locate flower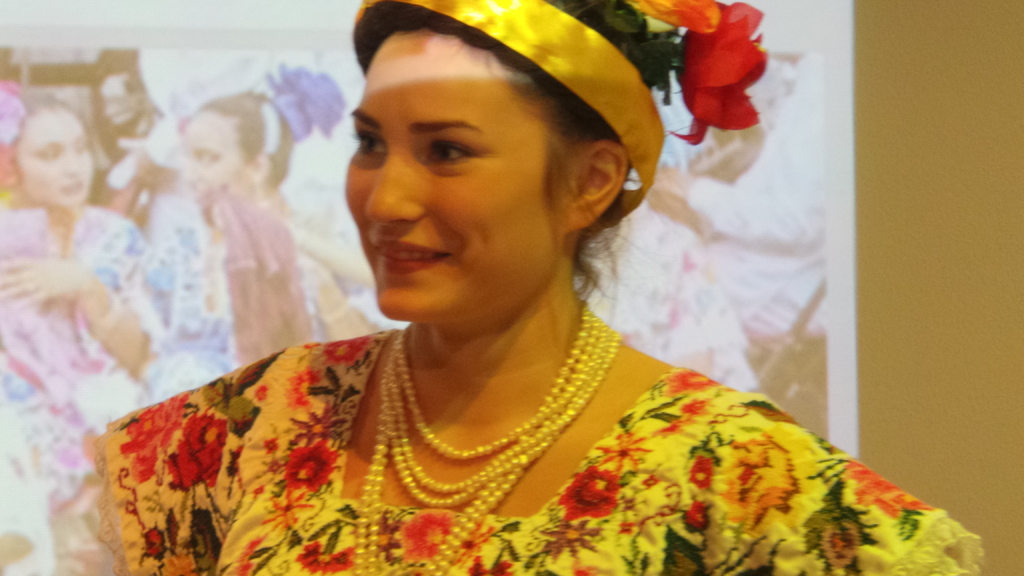
<box>668,0,766,150</box>
